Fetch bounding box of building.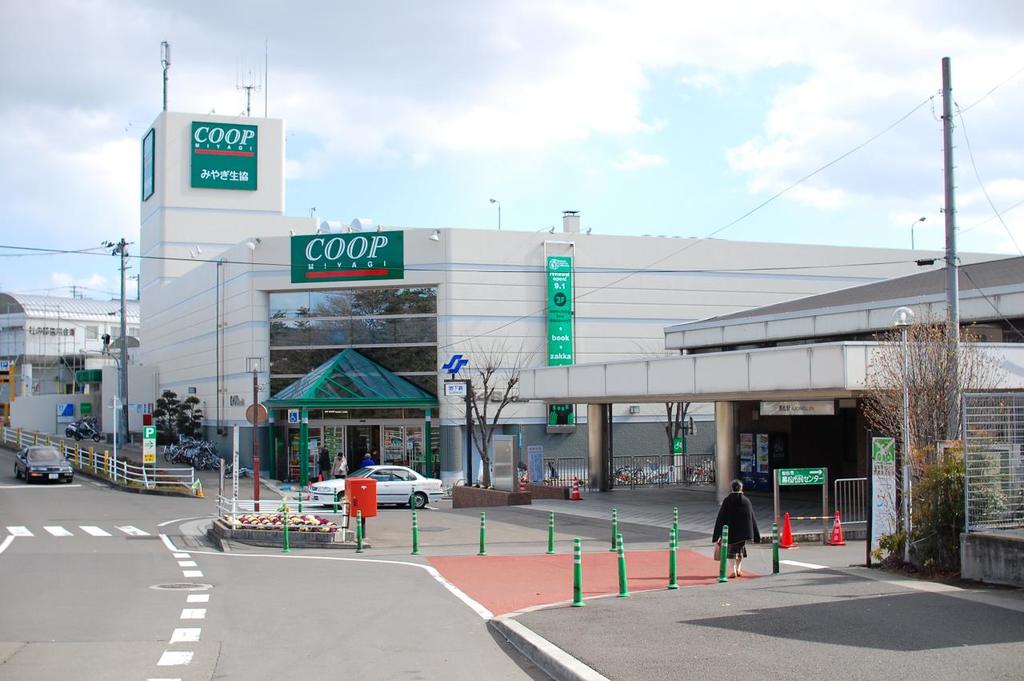
Bbox: 0 283 147 443.
